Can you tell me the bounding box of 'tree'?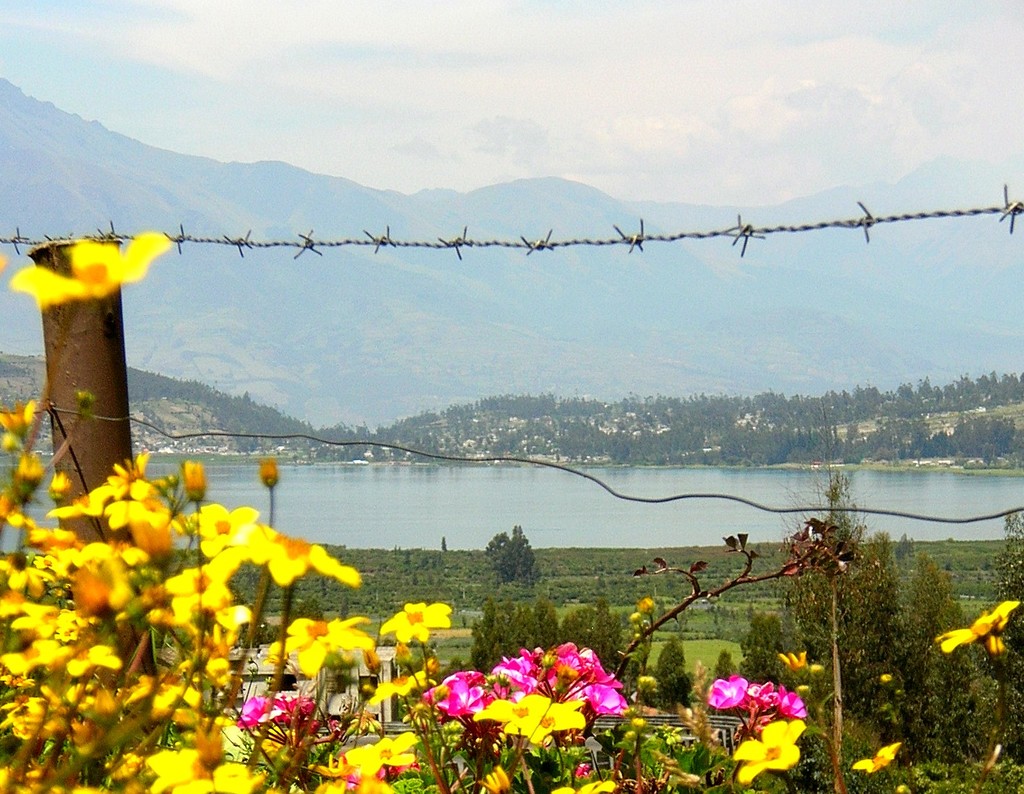
(904, 563, 1023, 793).
